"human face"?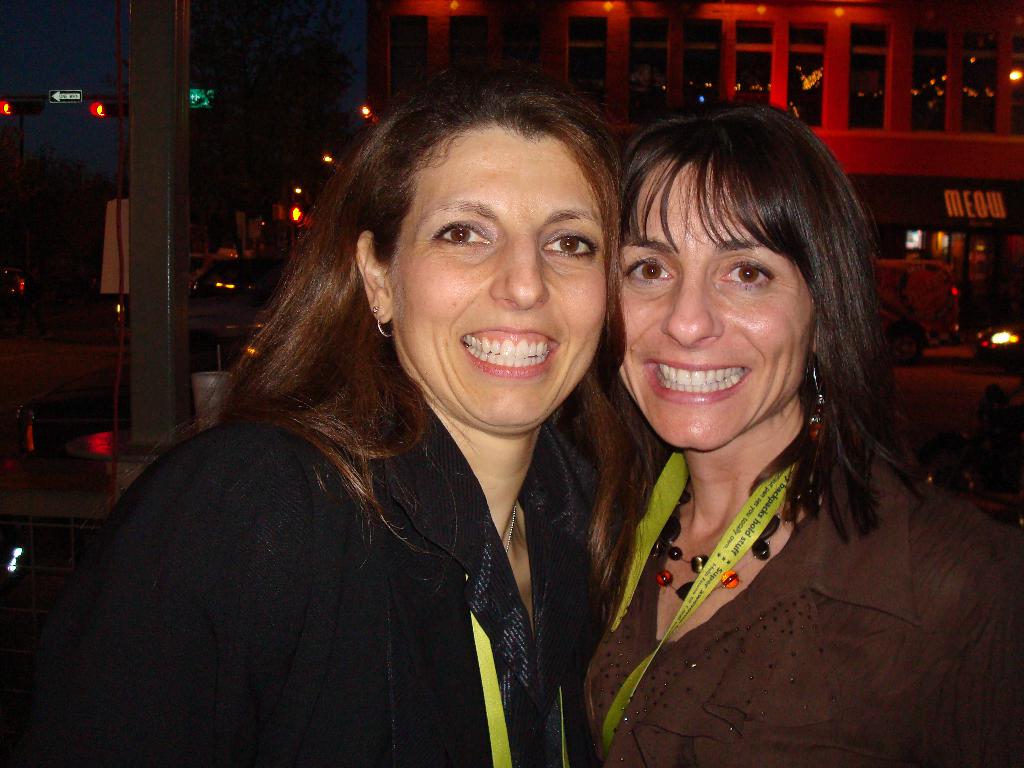
l=390, t=117, r=609, b=437
